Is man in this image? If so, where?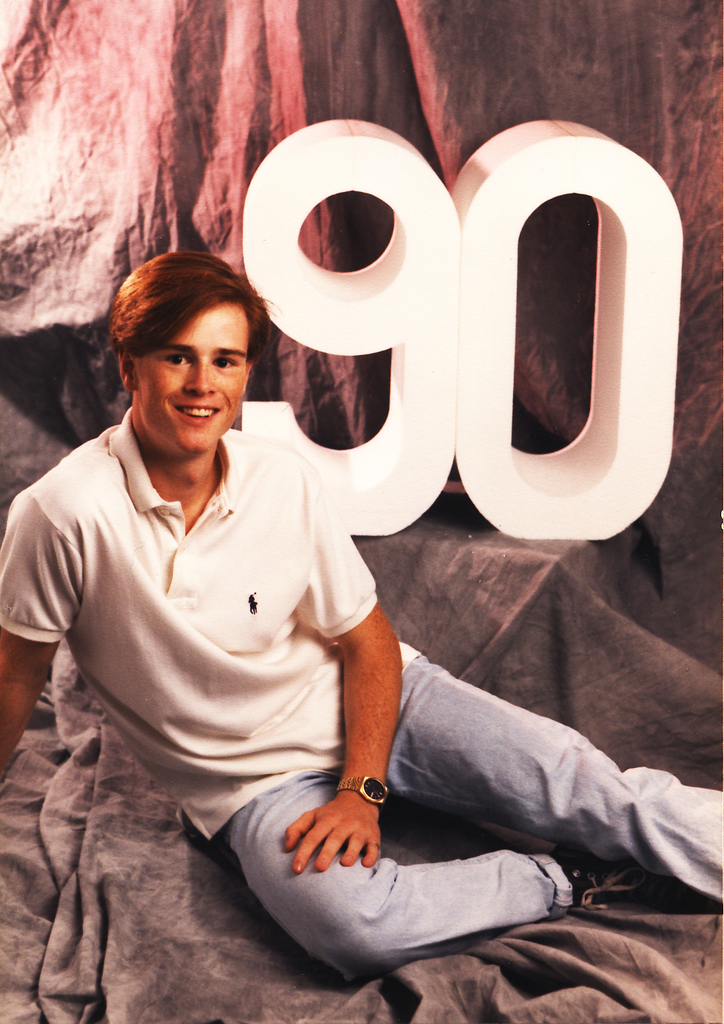
Yes, at {"left": 74, "top": 135, "right": 667, "bottom": 948}.
